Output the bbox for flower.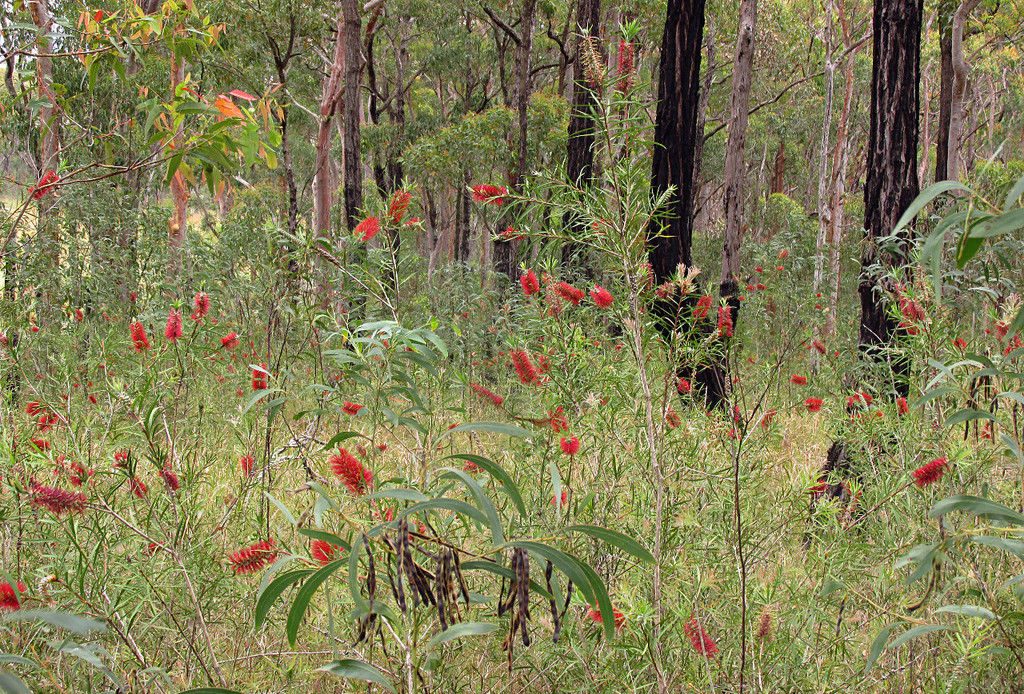
bbox(466, 181, 506, 213).
